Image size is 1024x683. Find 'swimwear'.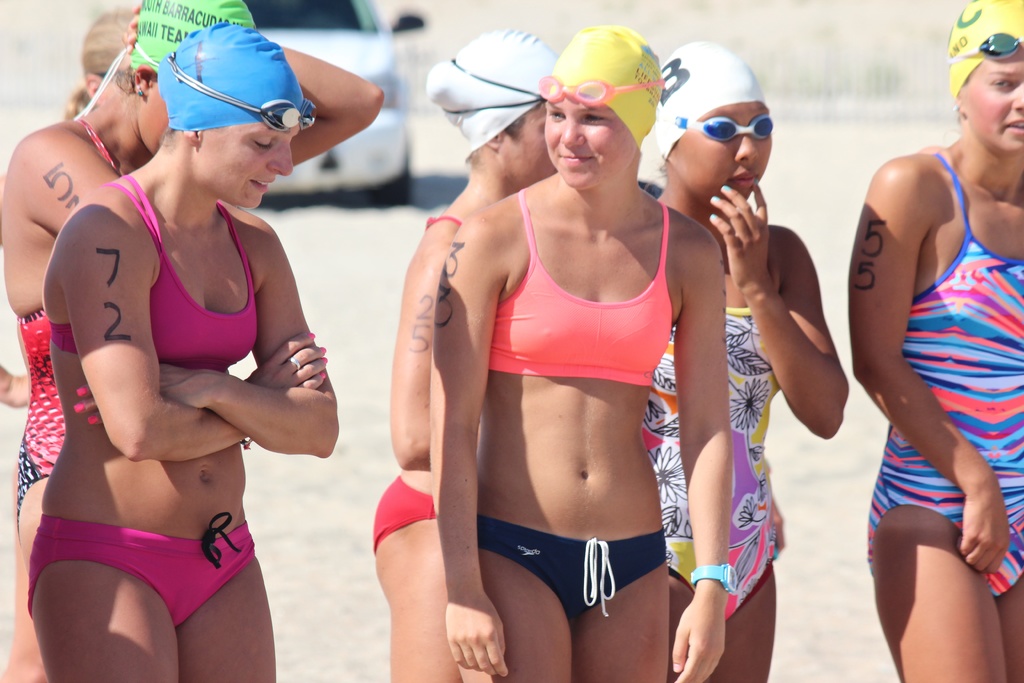
BBox(641, 309, 785, 632).
